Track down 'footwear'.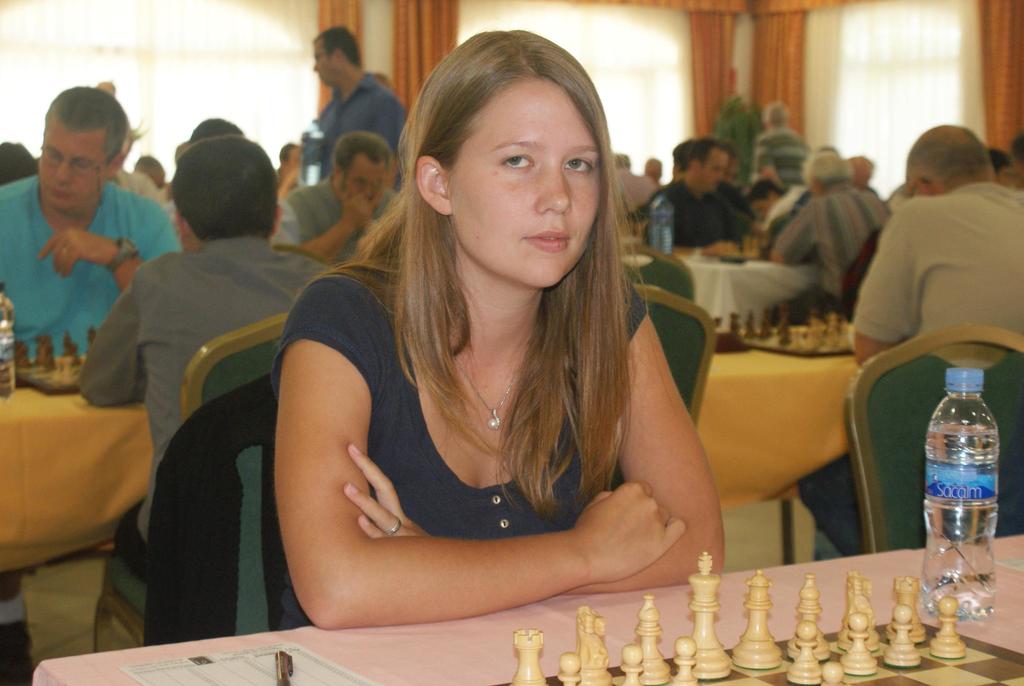
Tracked to [1, 621, 35, 685].
